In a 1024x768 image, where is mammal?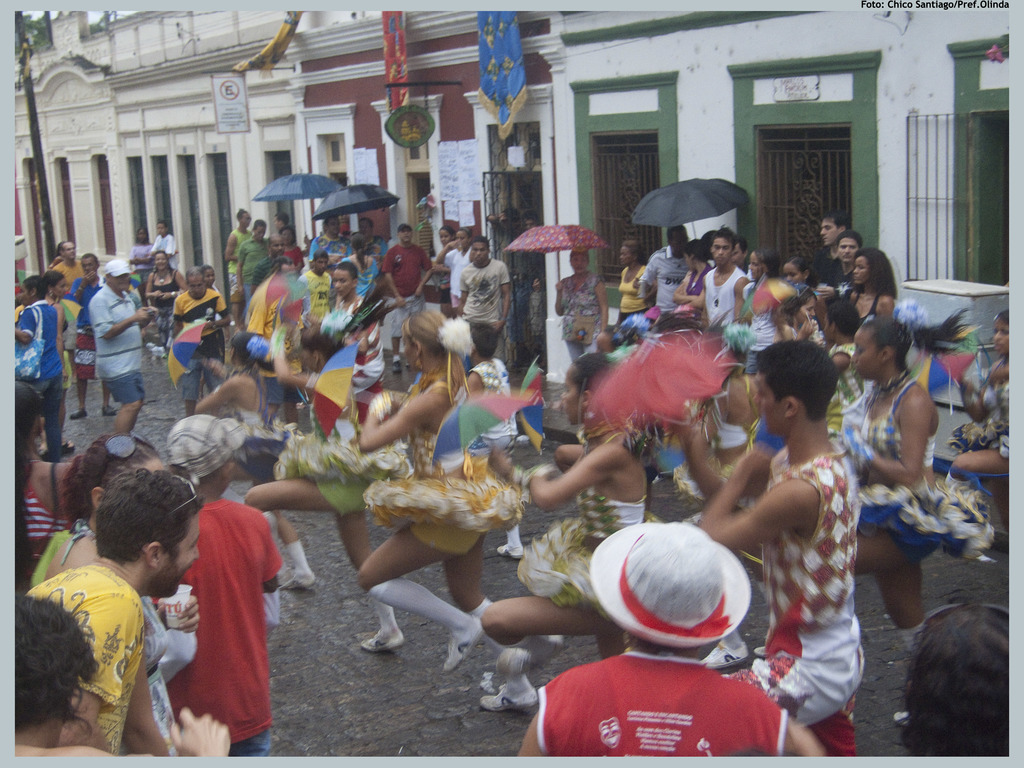
(left=170, top=263, right=236, bottom=412).
